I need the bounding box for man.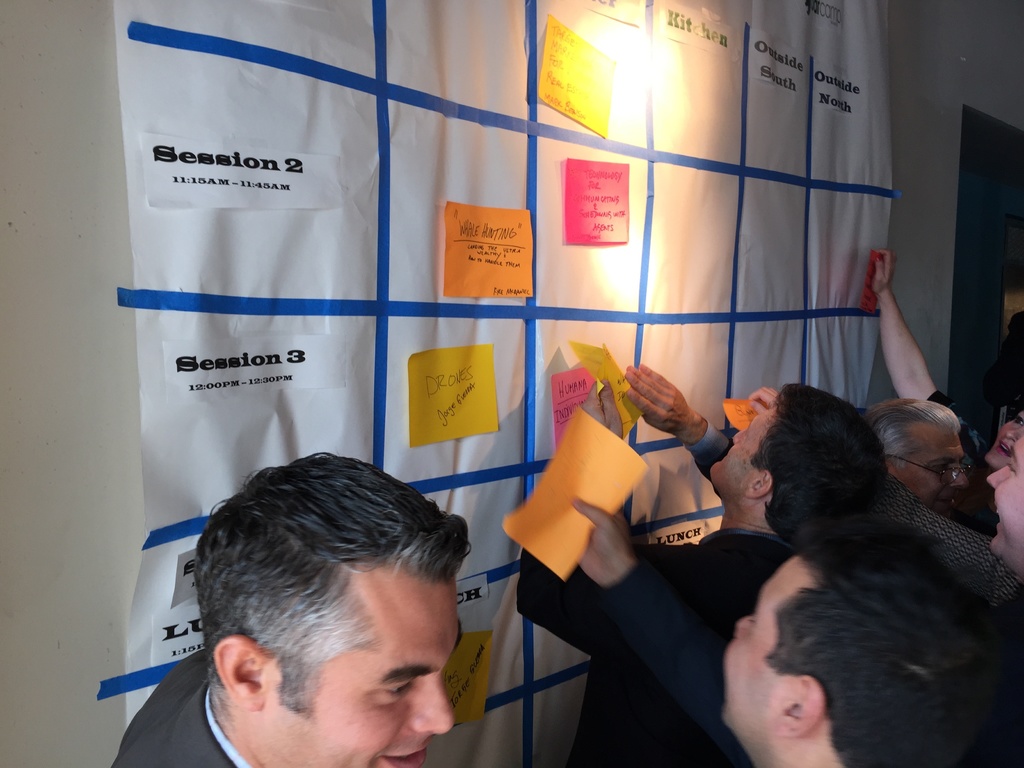
Here it is: left=857, top=394, right=969, bottom=520.
